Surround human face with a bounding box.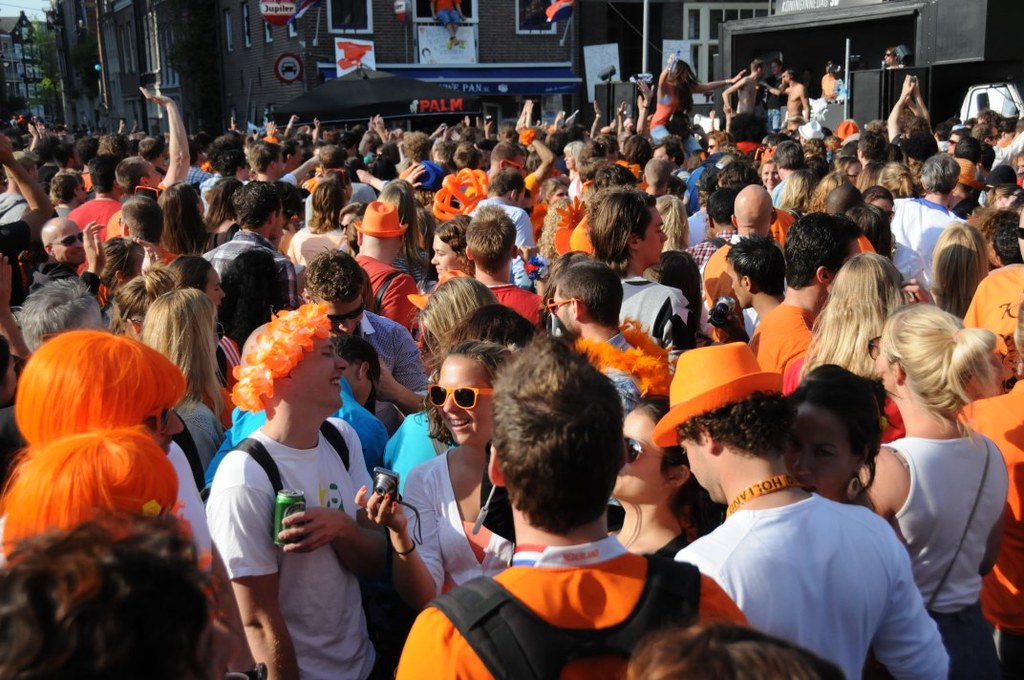
[1014, 154, 1023, 175].
